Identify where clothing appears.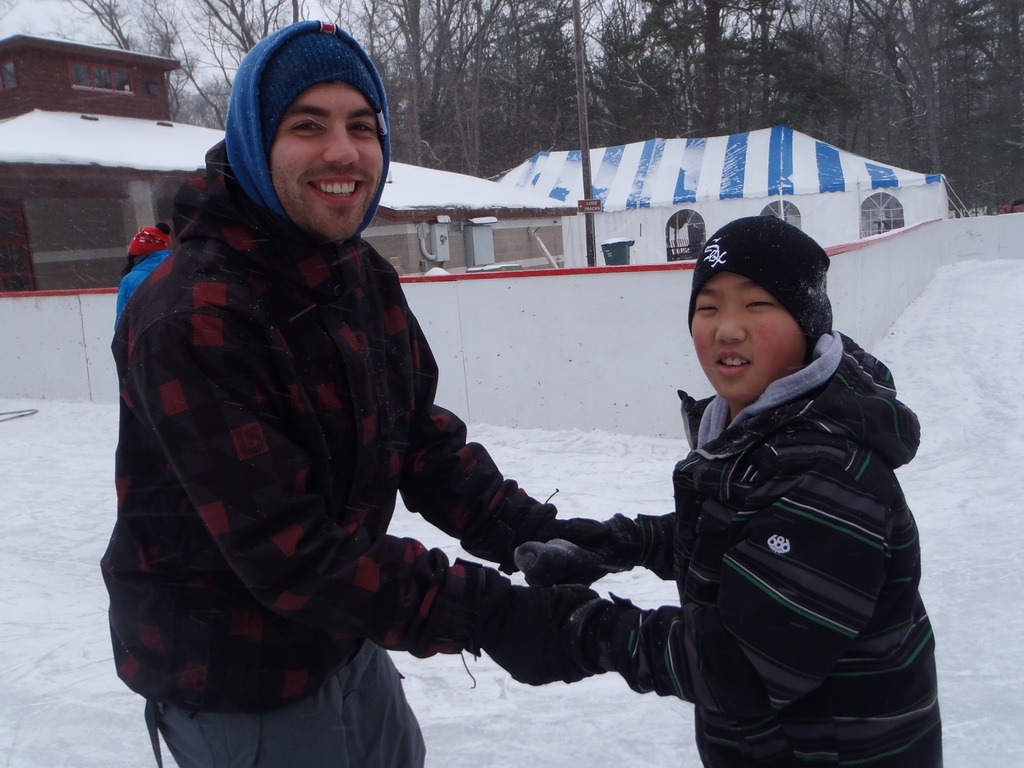
Appears at BBox(89, 173, 534, 767).
